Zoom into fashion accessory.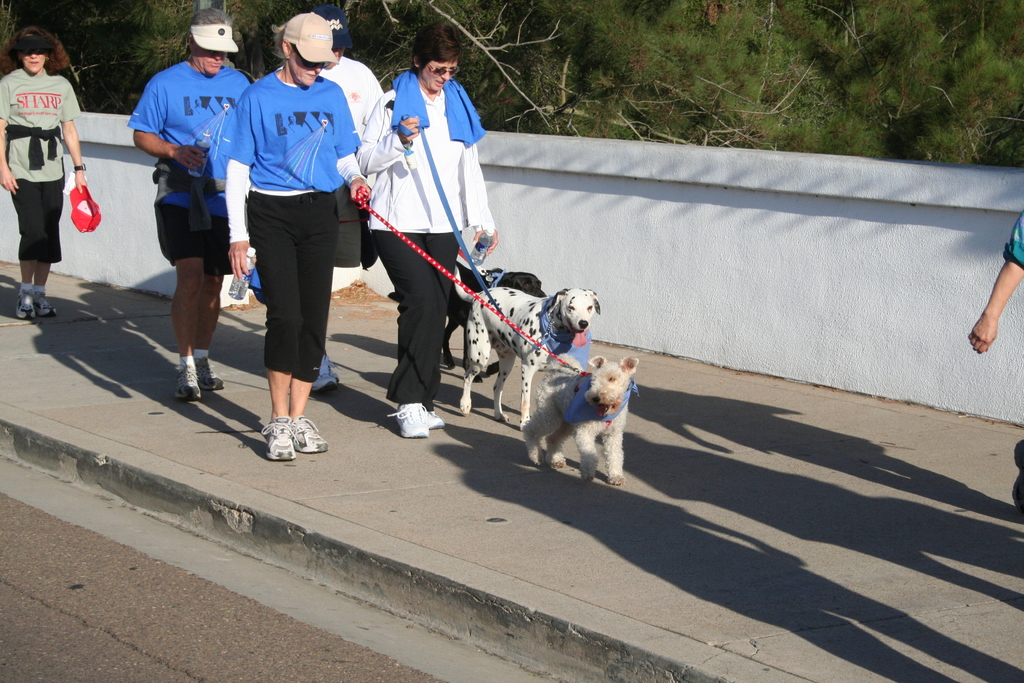
Zoom target: box=[73, 160, 85, 172].
